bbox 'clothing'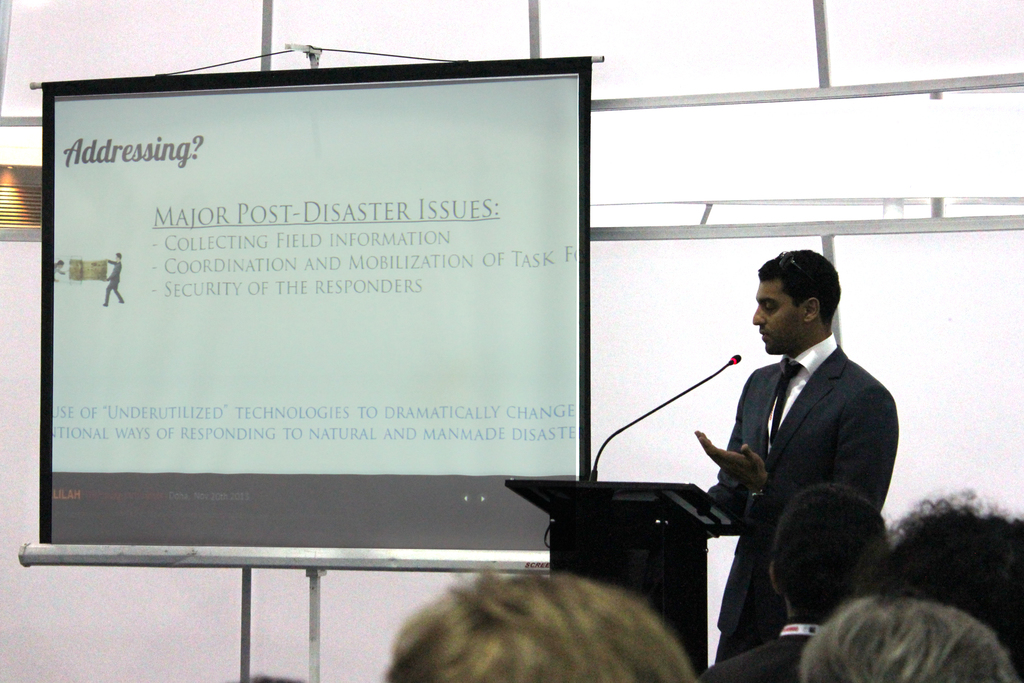
x1=104, y1=260, x2=121, y2=302
